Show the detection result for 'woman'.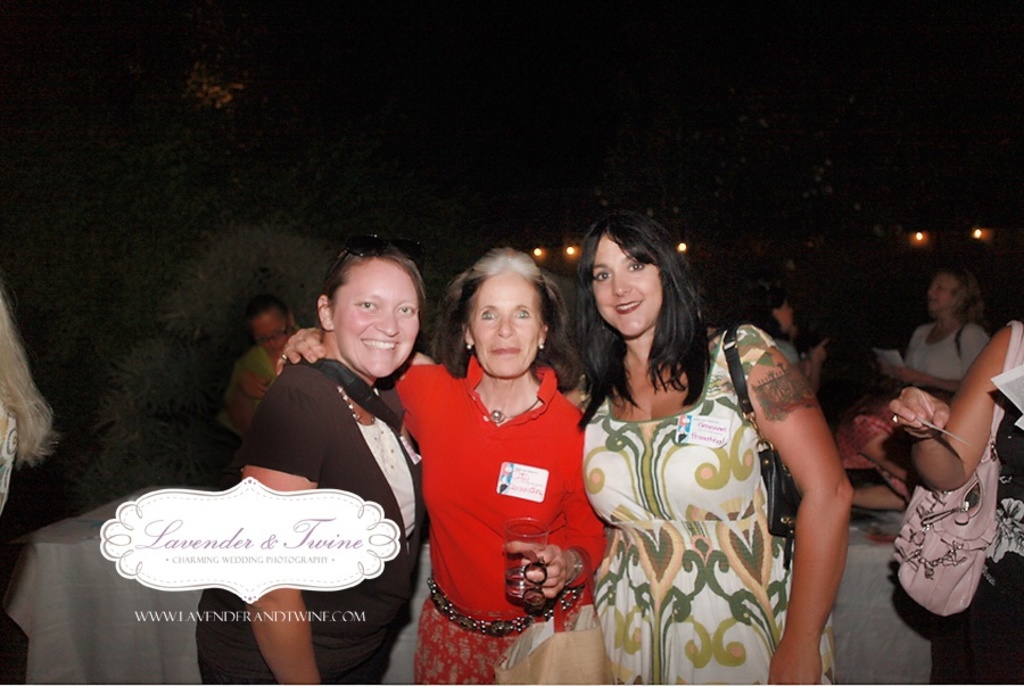
left=273, top=248, right=617, bottom=685.
